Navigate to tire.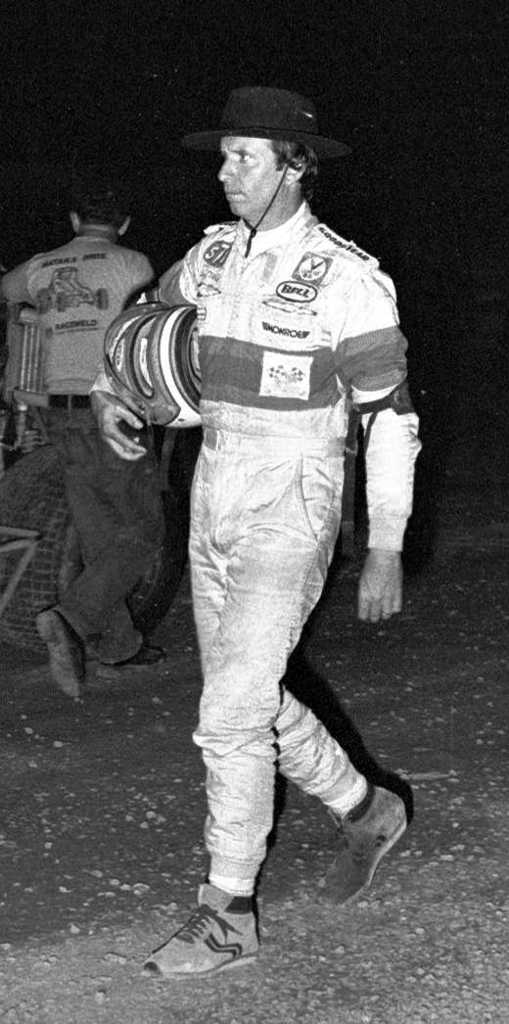
Navigation target: [0,442,183,666].
